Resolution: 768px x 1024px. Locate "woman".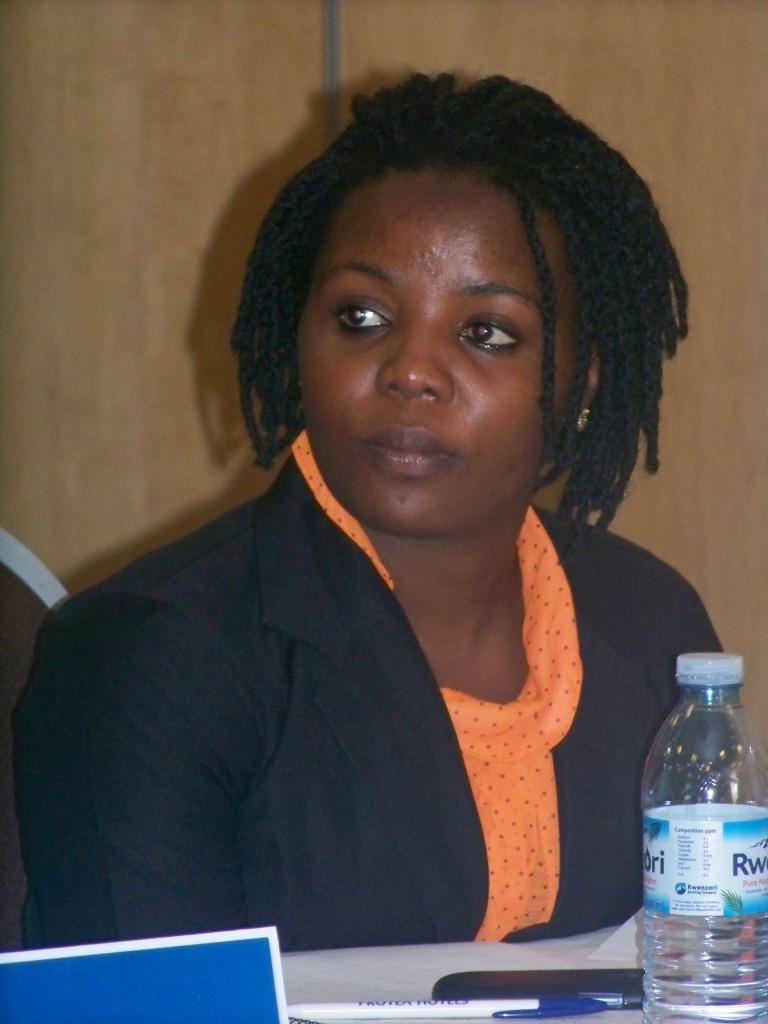
BBox(5, 76, 748, 968).
